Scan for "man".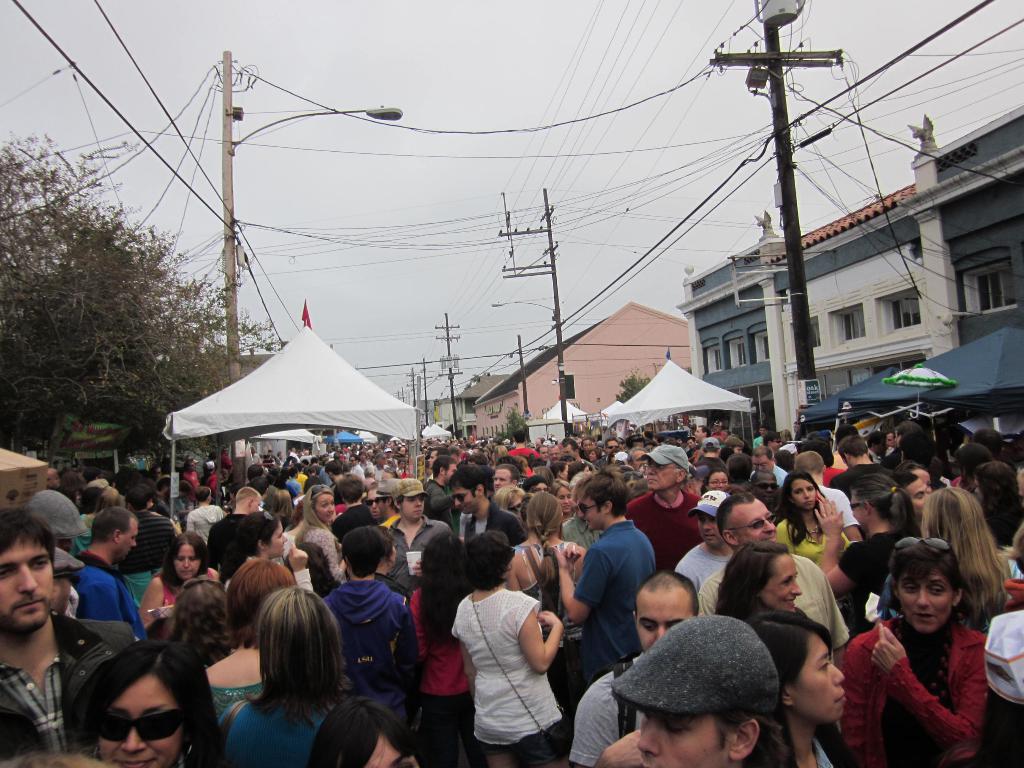
Scan result: pyautogui.locateOnScreen(560, 472, 657, 691).
